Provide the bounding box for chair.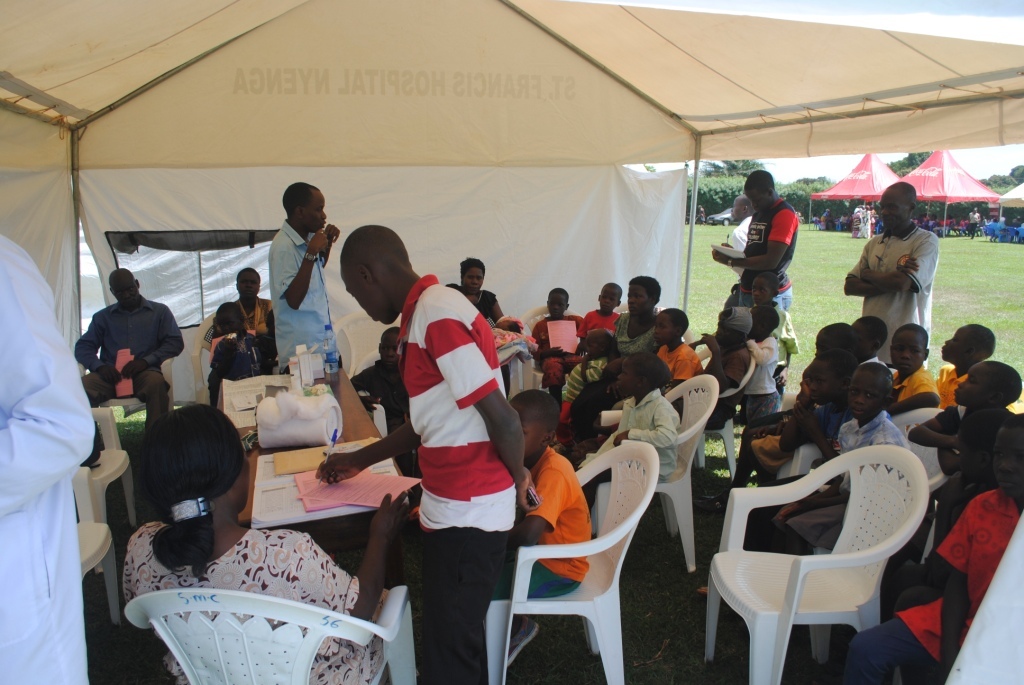
<region>784, 407, 956, 662</region>.
